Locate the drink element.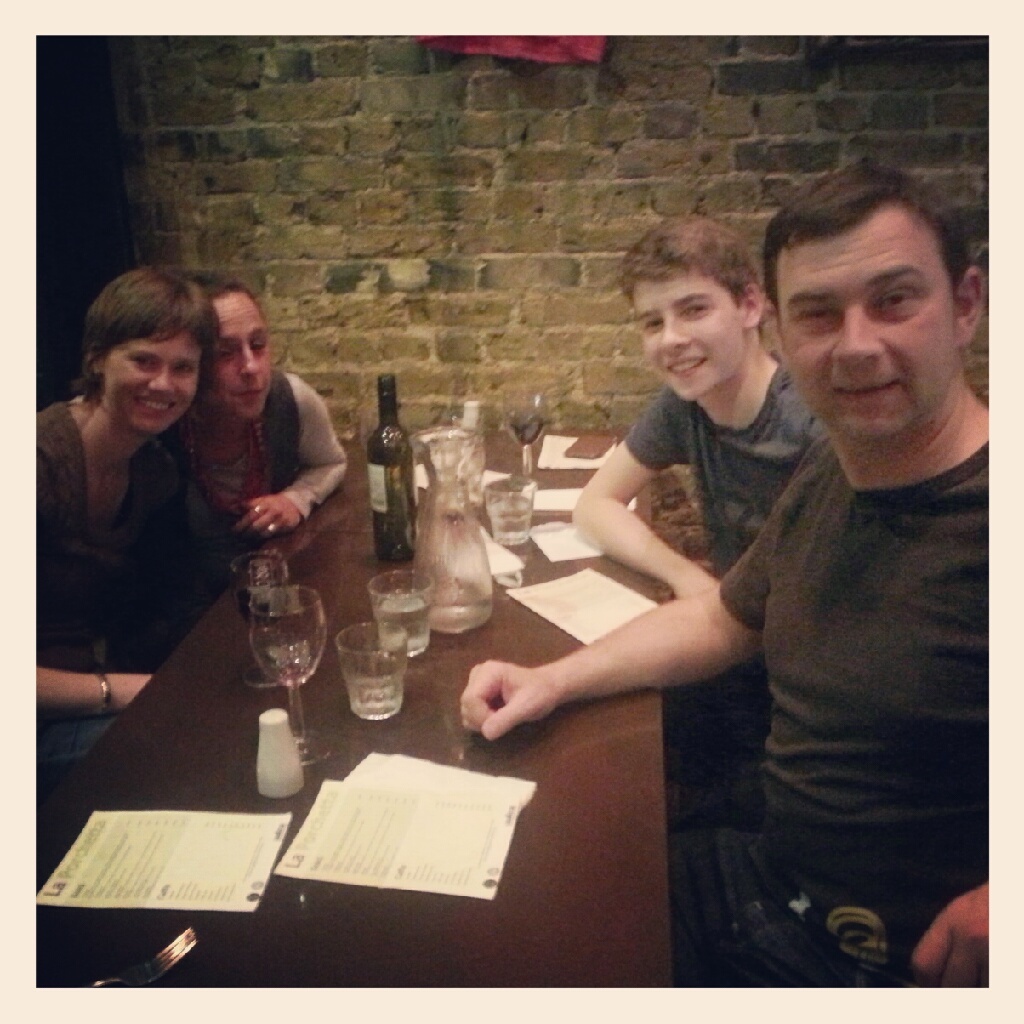
Element bbox: <region>376, 587, 432, 646</region>.
